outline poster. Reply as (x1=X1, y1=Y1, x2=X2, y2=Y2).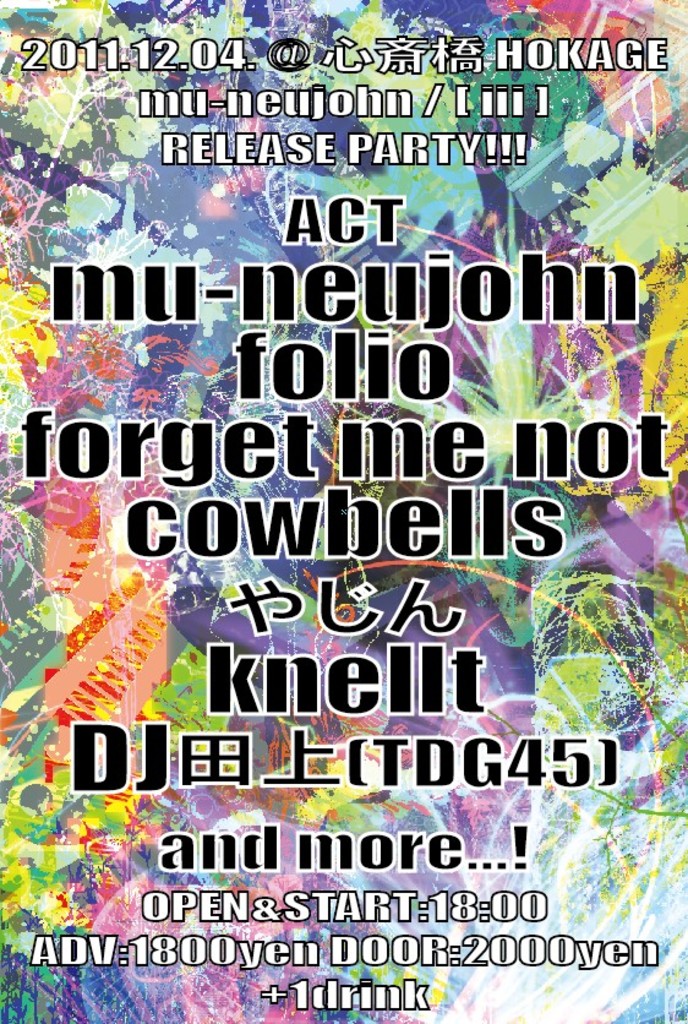
(x1=0, y1=4, x2=687, y2=1020).
